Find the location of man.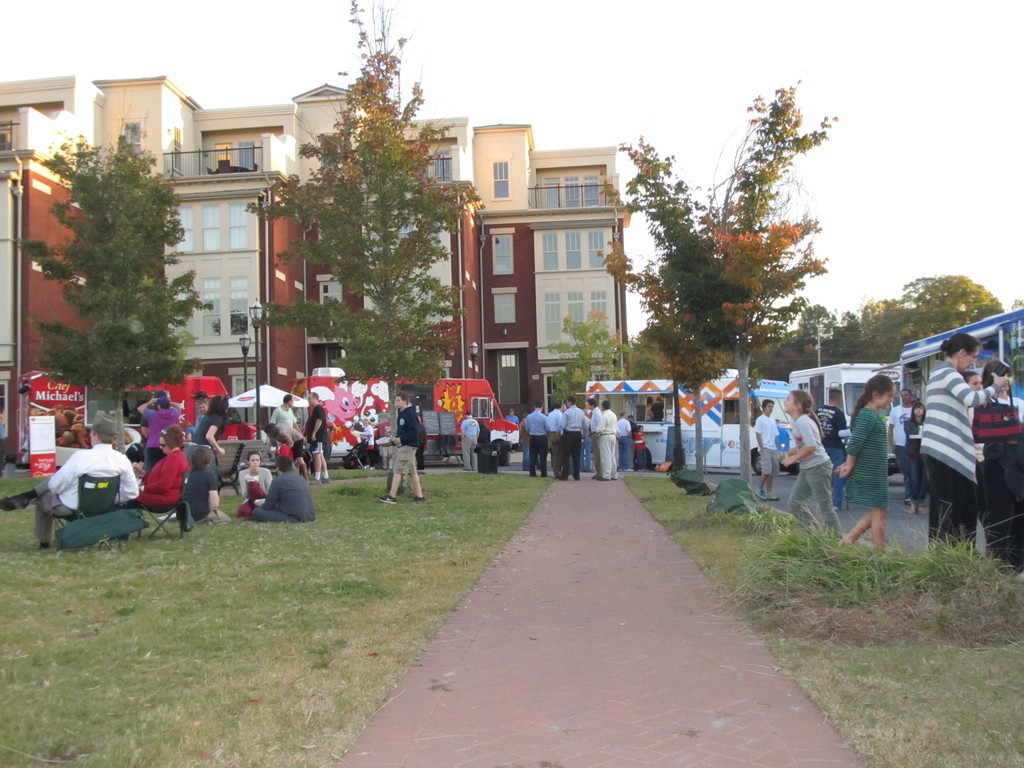
Location: detection(273, 396, 298, 428).
